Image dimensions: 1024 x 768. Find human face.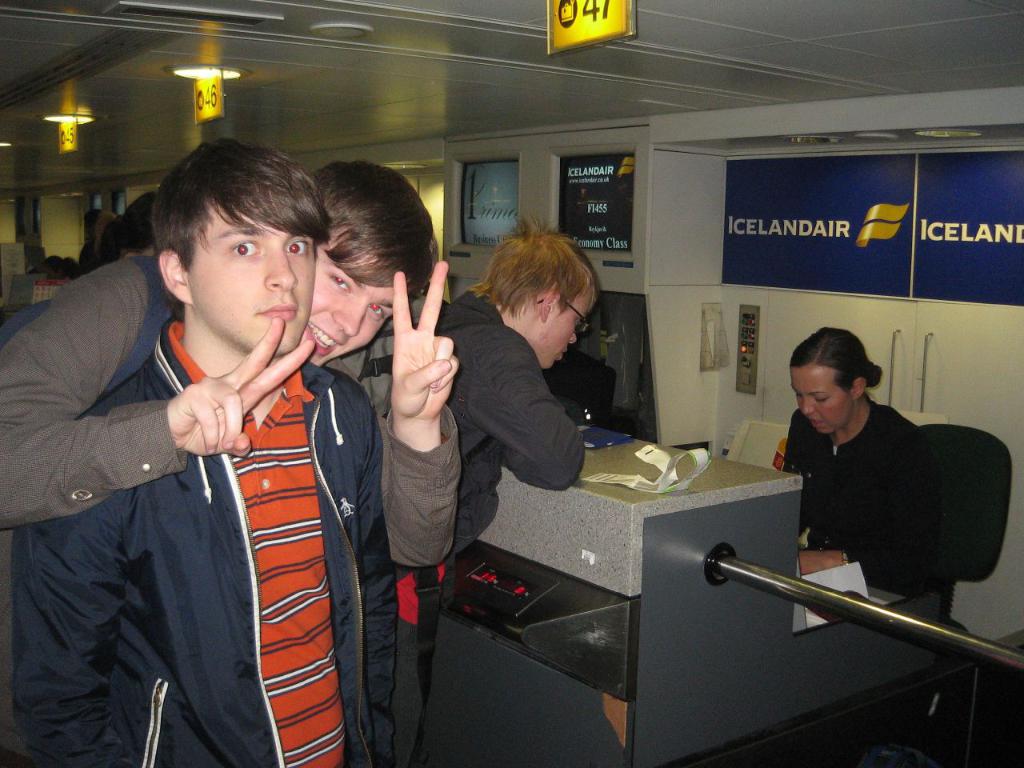
Rect(535, 287, 595, 370).
